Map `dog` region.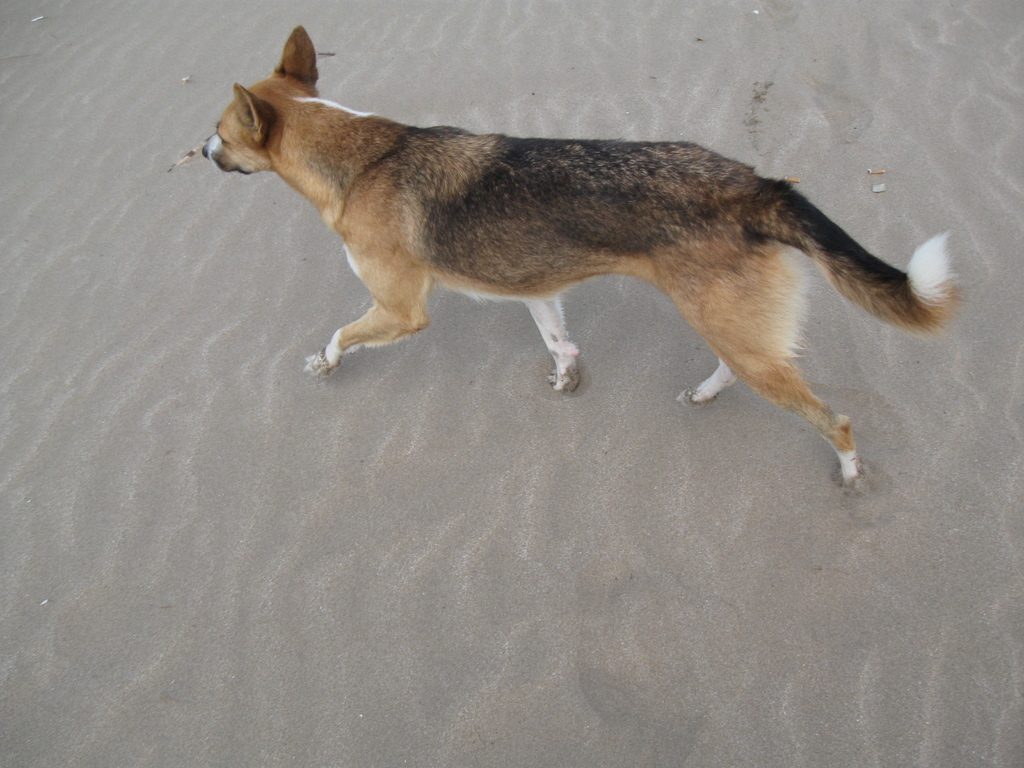
Mapped to 201,24,970,493.
